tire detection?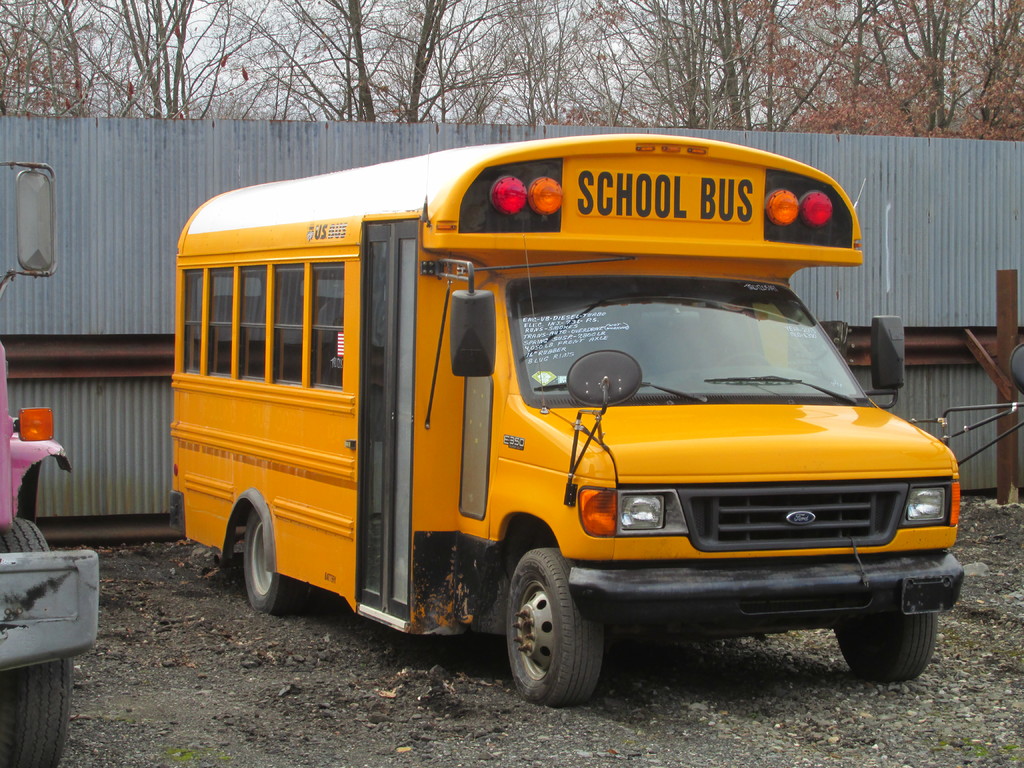
829 606 938 687
